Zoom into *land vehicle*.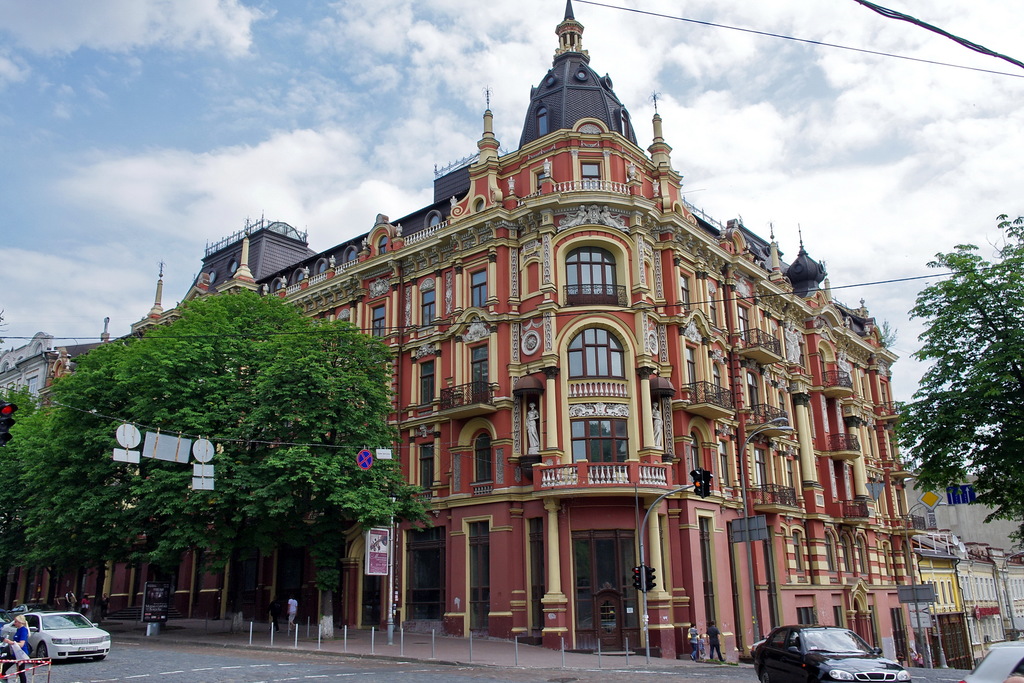
Zoom target: (left=744, top=613, right=906, bottom=680).
